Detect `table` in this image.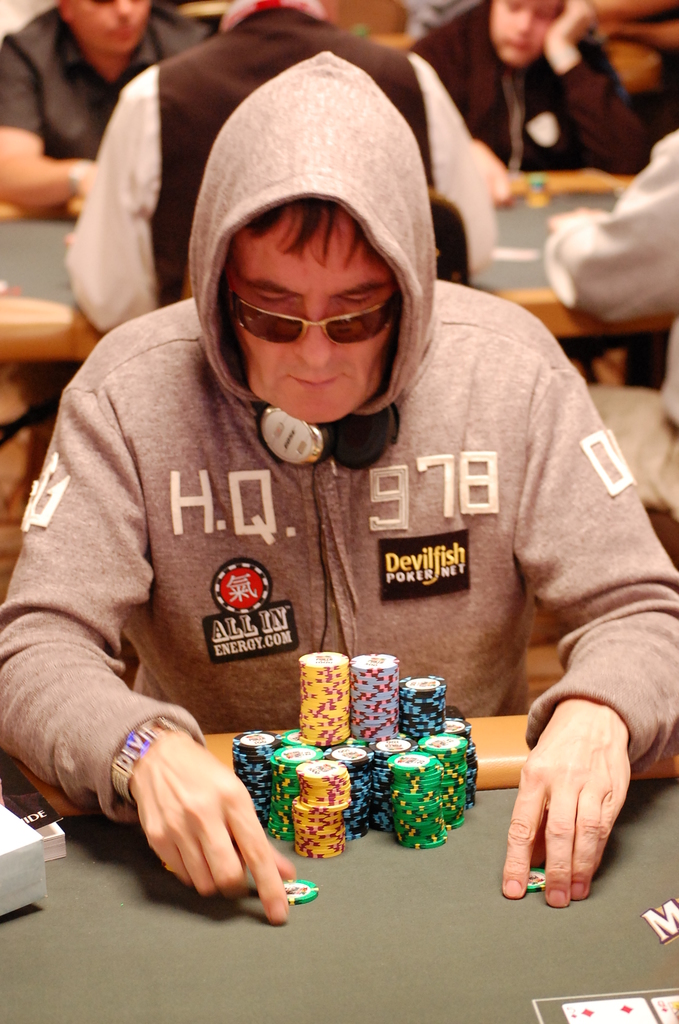
Detection: <region>0, 174, 678, 402</region>.
